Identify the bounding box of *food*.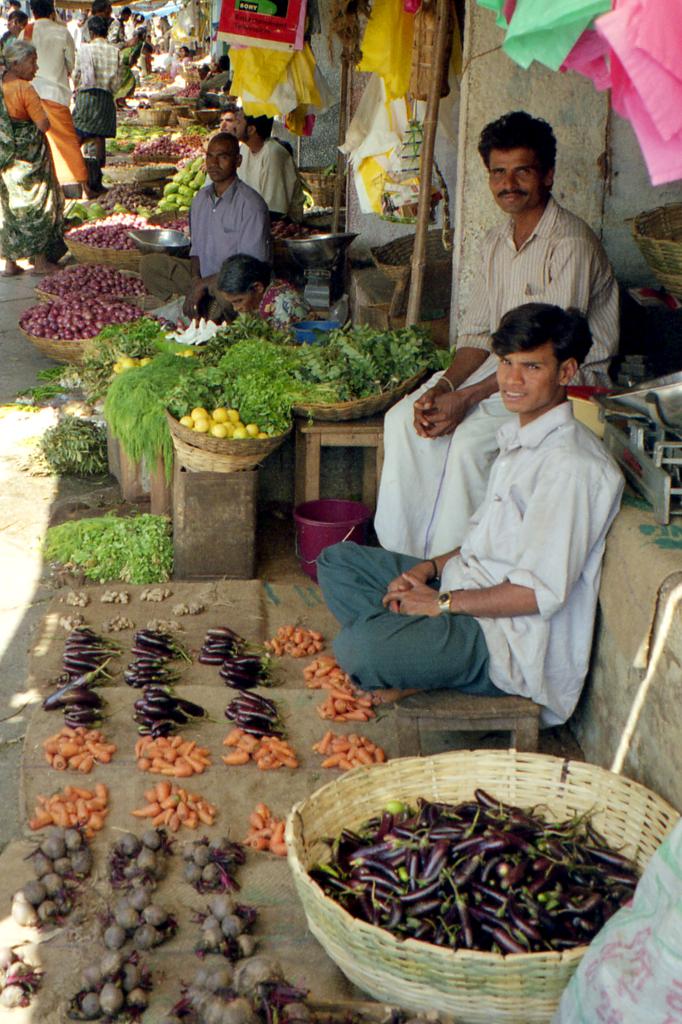
(181, 832, 246, 893).
